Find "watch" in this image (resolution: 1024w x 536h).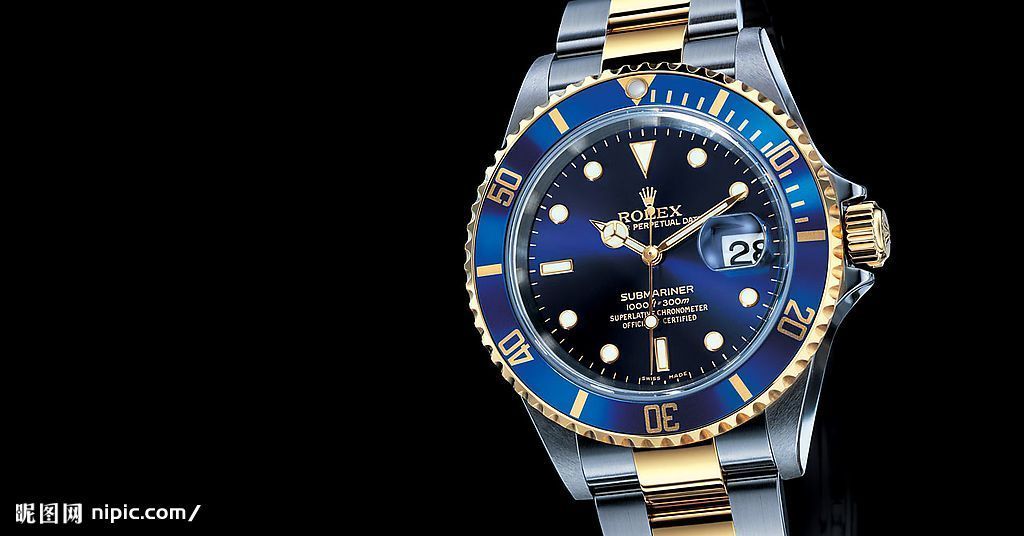
bbox(463, 0, 890, 535).
